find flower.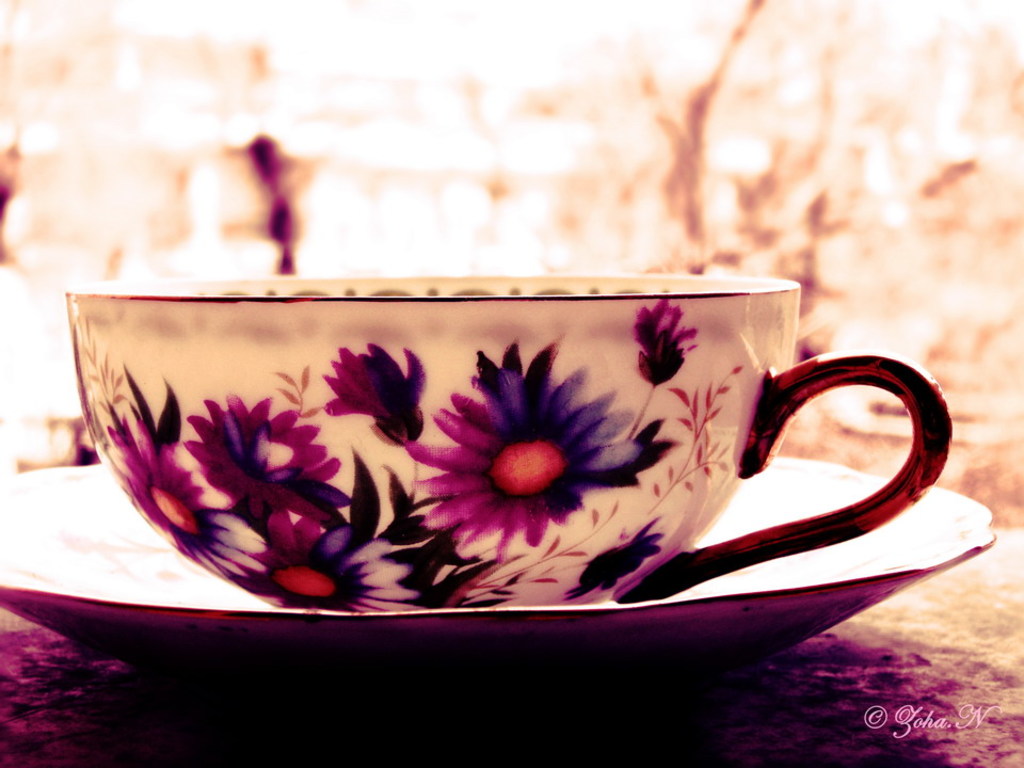
l=94, t=372, r=239, b=583.
